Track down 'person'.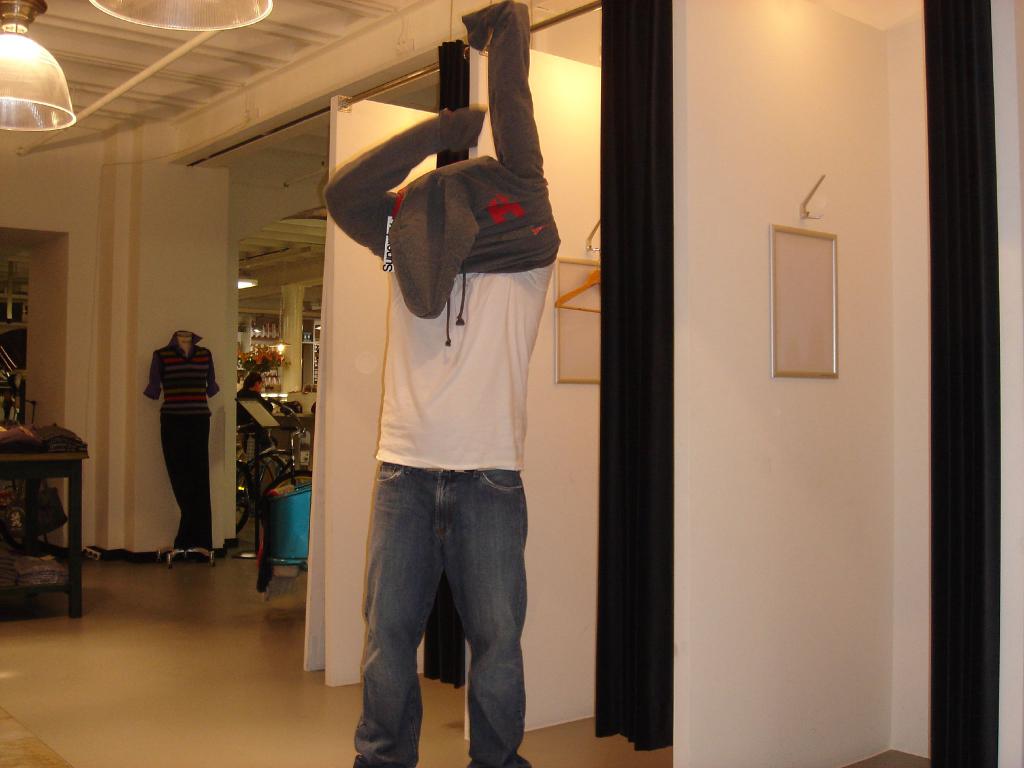
Tracked to (233,371,280,477).
